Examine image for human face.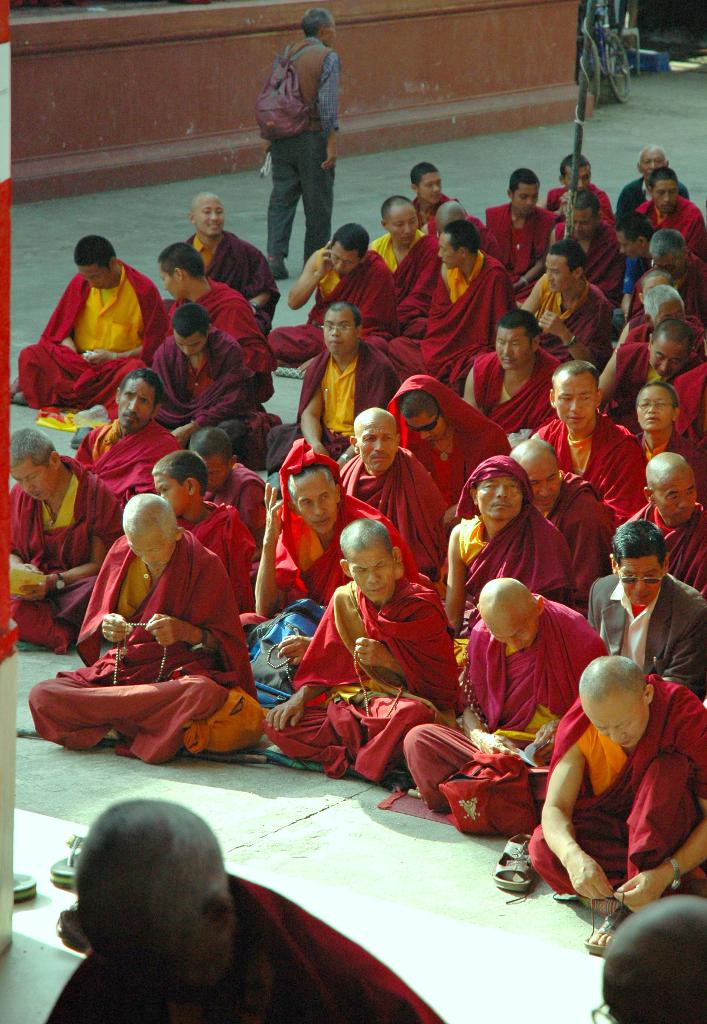
Examination result: [77,262,110,289].
